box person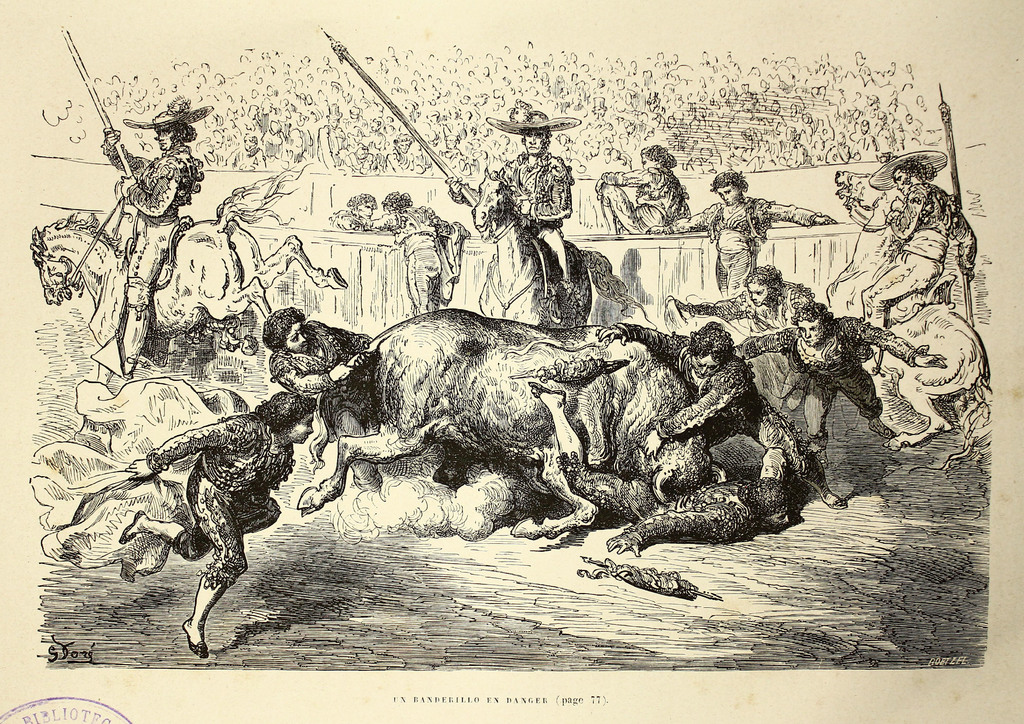
[x1=257, y1=298, x2=387, y2=495]
